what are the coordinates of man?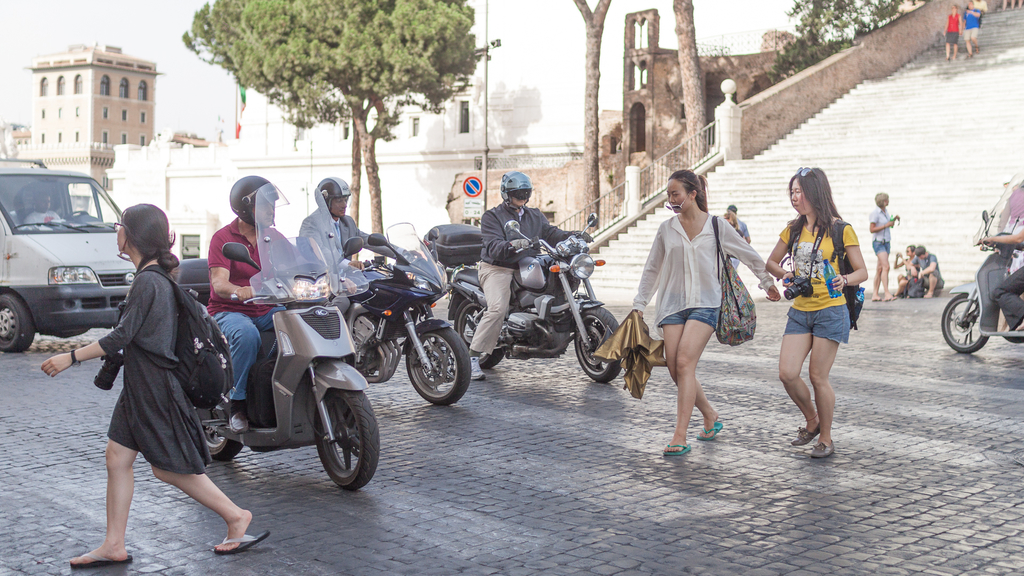
select_region(295, 177, 426, 277).
